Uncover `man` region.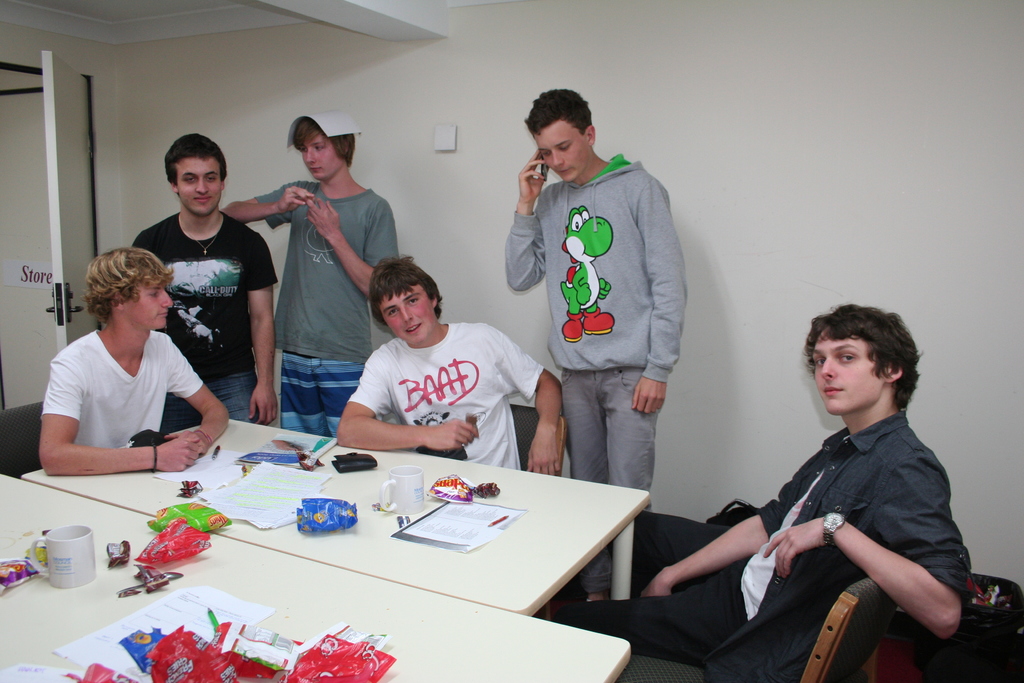
Uncovered: [570,306,980,682].
